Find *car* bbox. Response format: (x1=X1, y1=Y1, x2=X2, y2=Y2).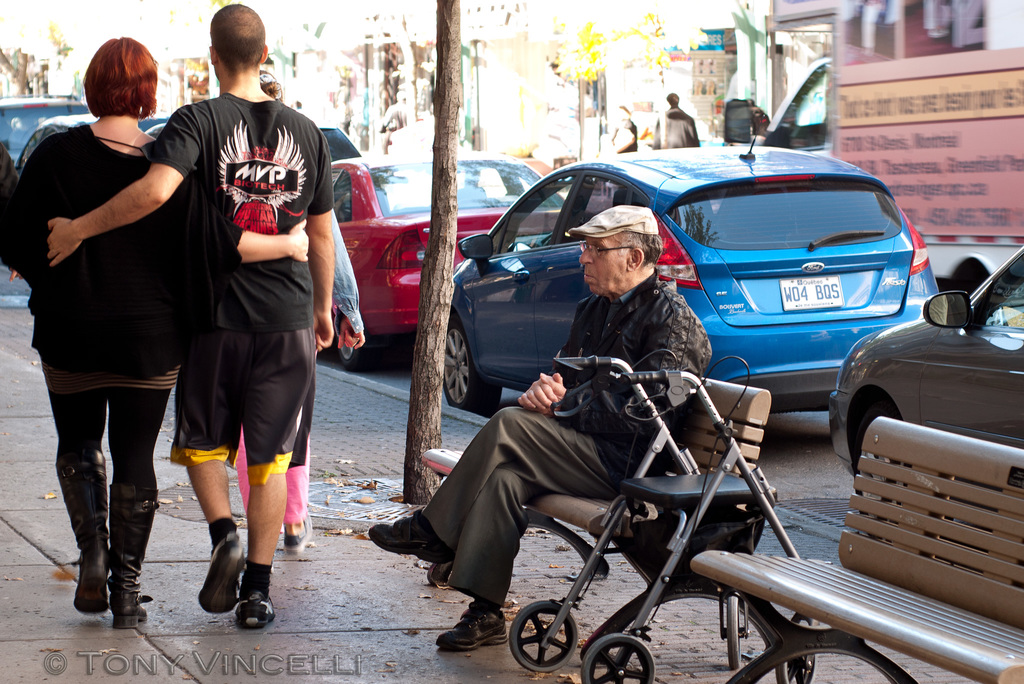
(x1=828, y1=245, x2=1023, y2=493).
